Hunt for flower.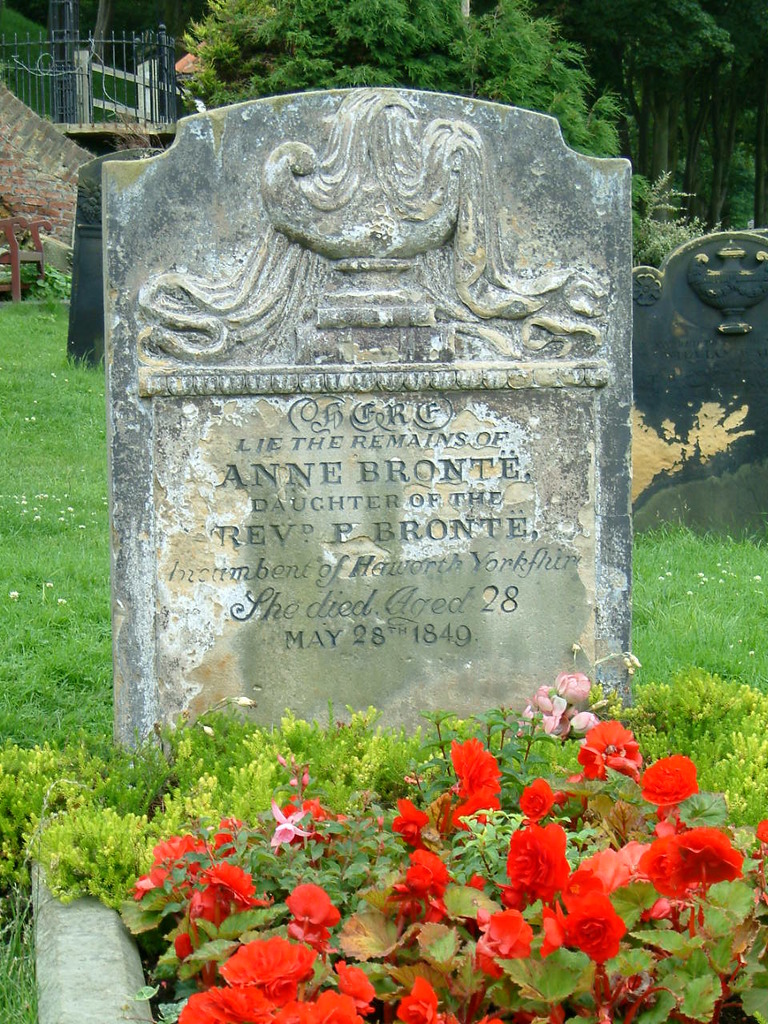
Hunted down at detection(214, 934, 316, 990).
